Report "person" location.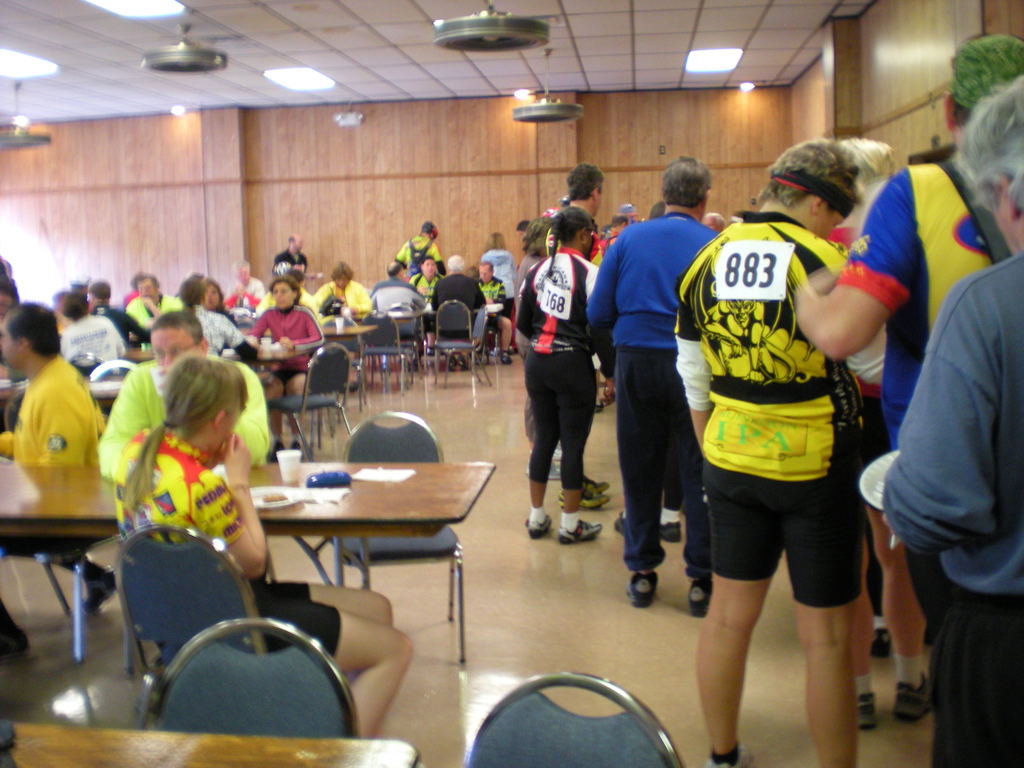
Report: [left=88, top=298, right=282, bottom=491].
